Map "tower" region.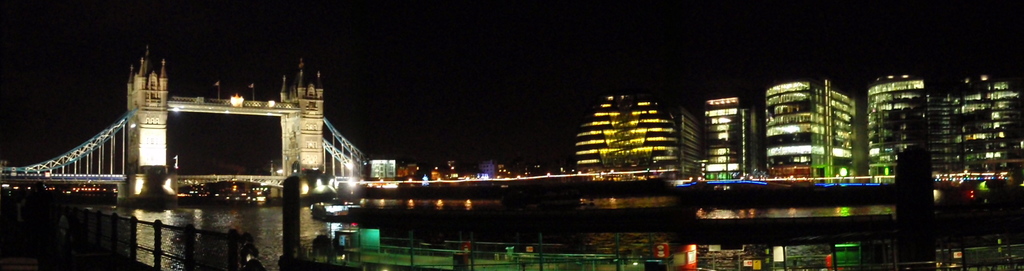
Mapped to bbox=[867, 76, 927, 180].
